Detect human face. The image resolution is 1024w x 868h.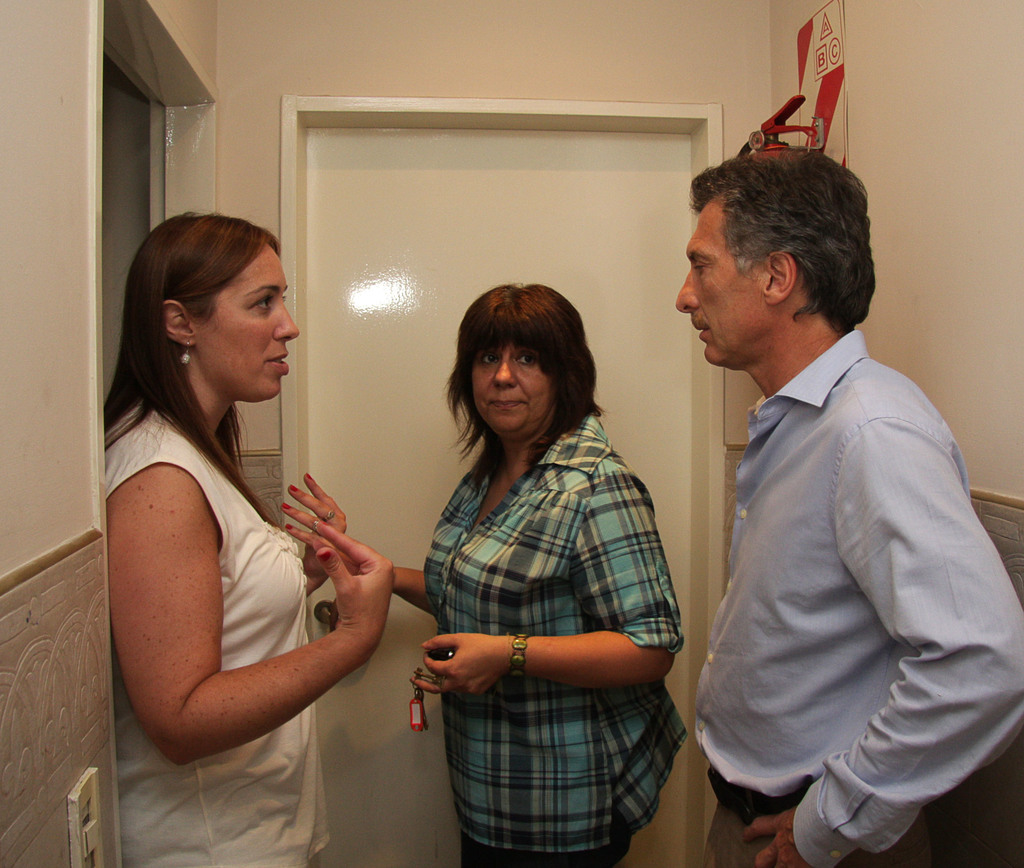
[474,343,550,443].
